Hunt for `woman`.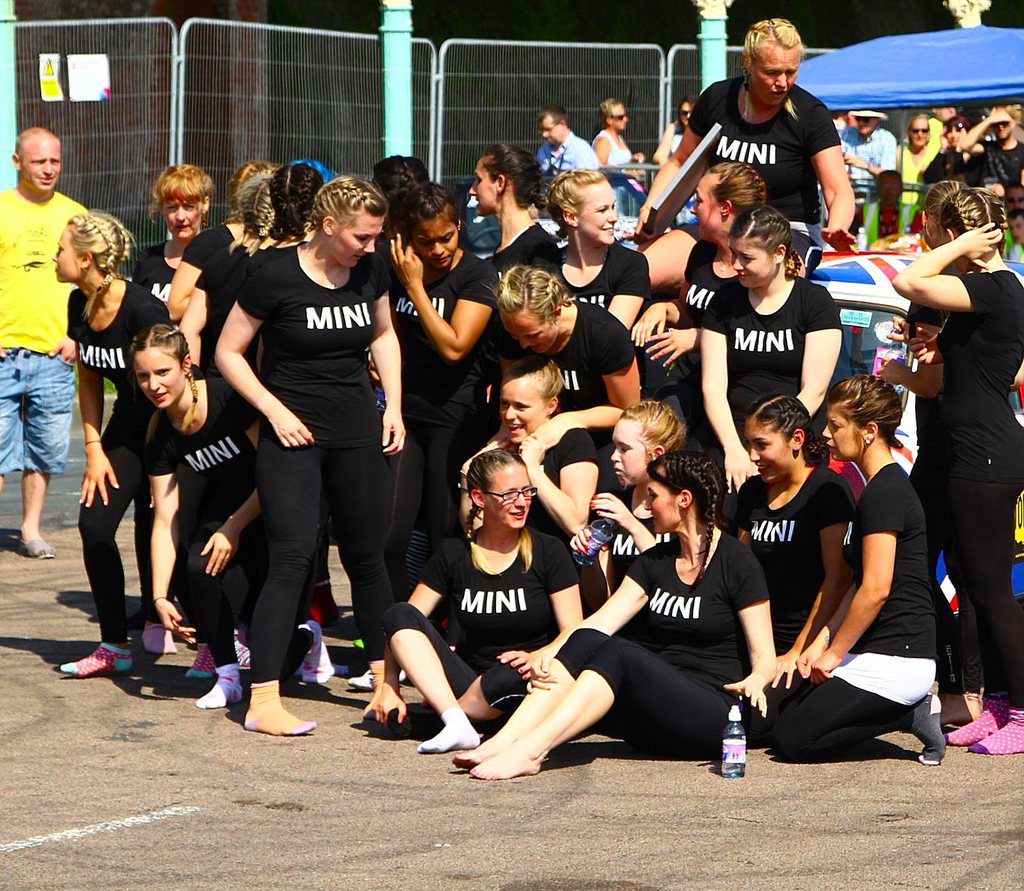
Hunted down at x1=209, y1=157, x2=412, y2=725.
